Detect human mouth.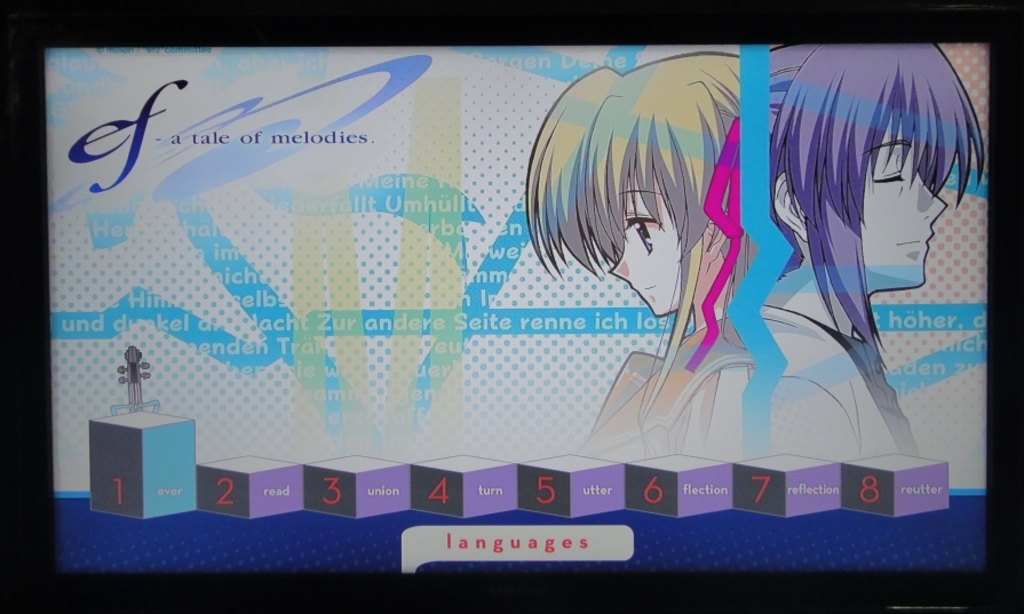
Detected at crop(895, 228, 931, 250).
